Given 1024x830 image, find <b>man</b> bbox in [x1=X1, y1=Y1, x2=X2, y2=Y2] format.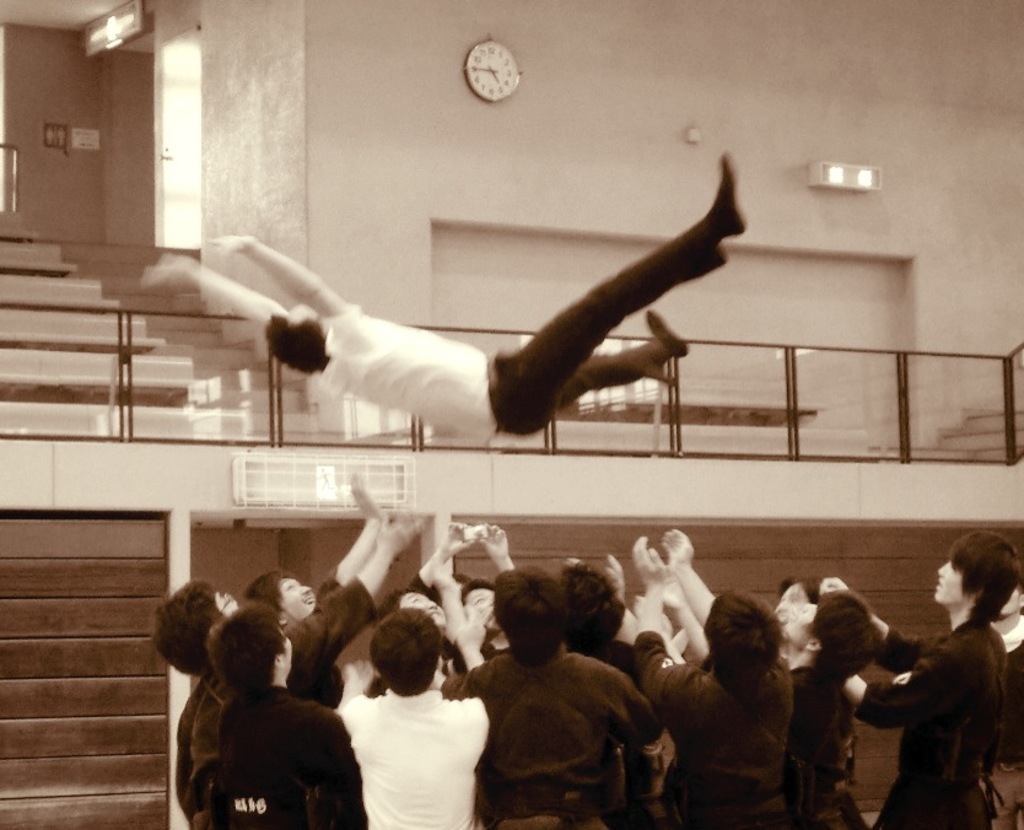
[x1=139, y1=157, x2=745, y2=432].
